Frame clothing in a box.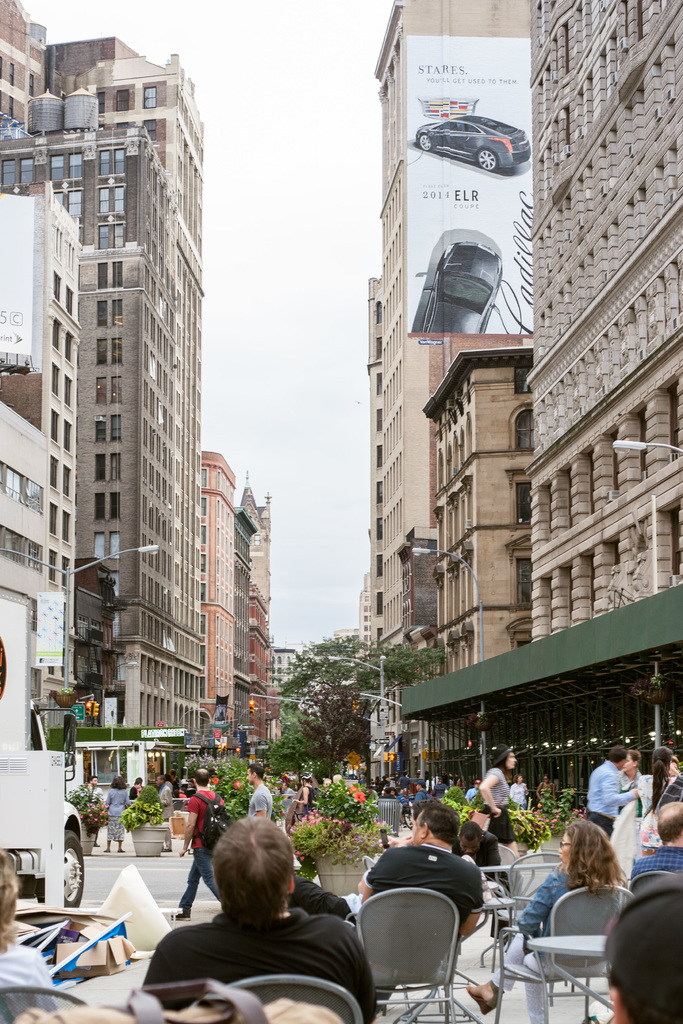
484,862,575,1023.
